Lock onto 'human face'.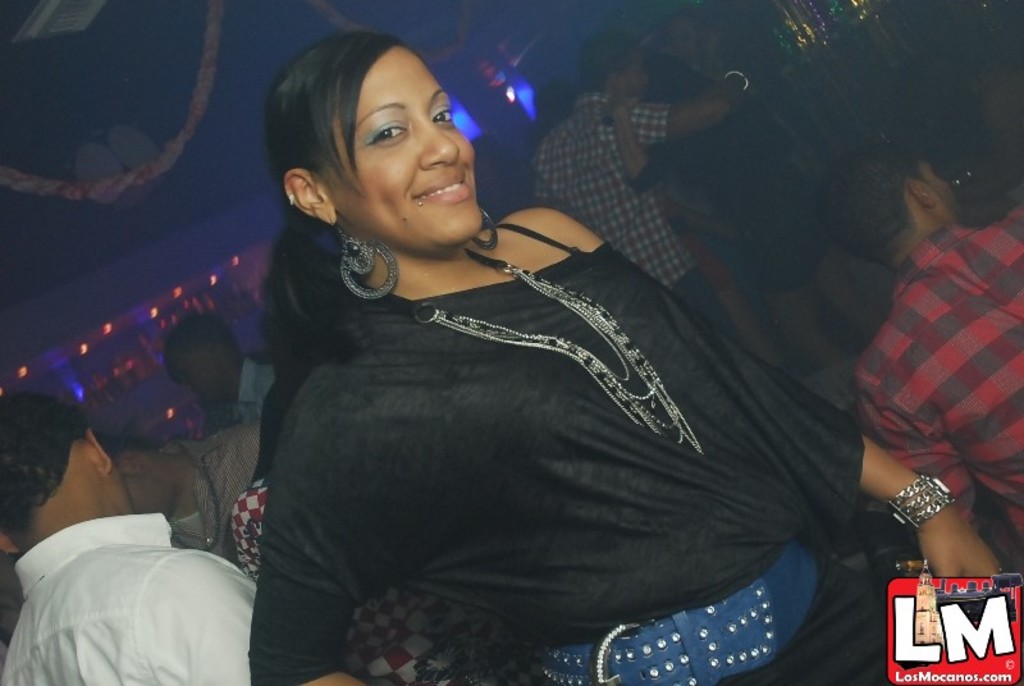
Locked: <box>320,47,476,251</box>.
